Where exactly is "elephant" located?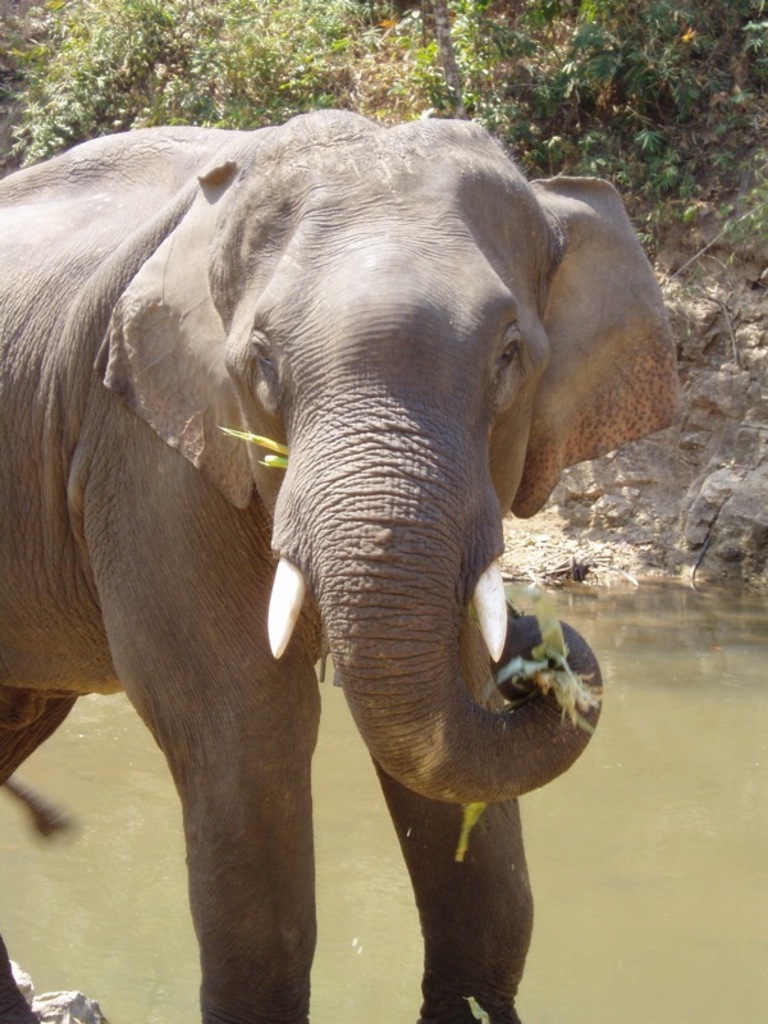
Its bounding box is crop(0, 101, 701, 1023).
